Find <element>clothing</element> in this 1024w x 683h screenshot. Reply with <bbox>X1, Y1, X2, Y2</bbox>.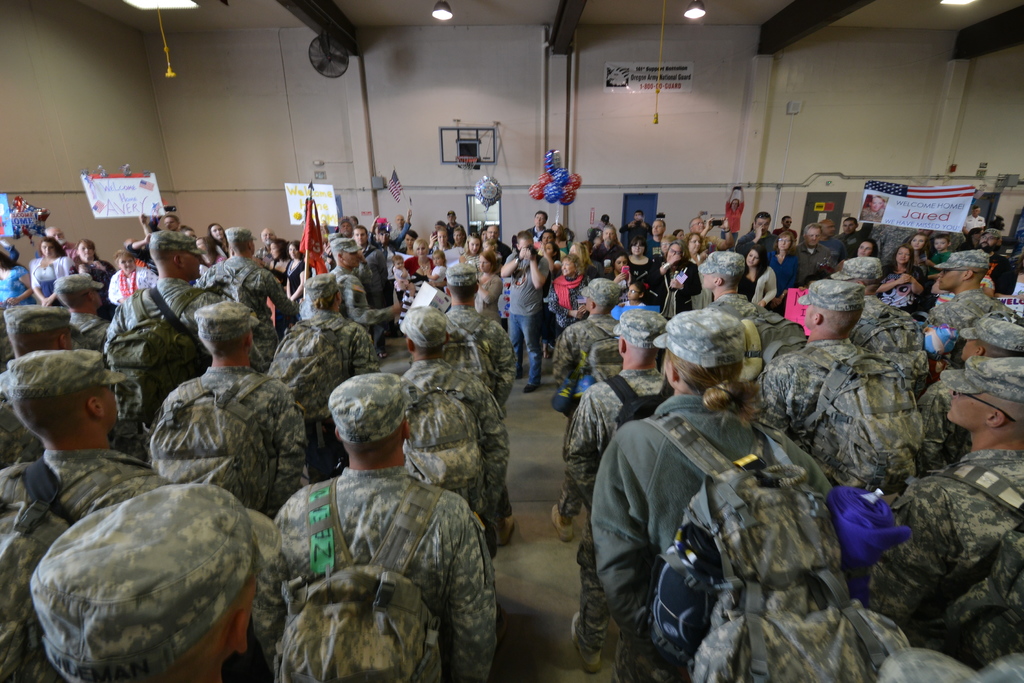
<bbox>874, 441, 1023, 666</bbox>.
